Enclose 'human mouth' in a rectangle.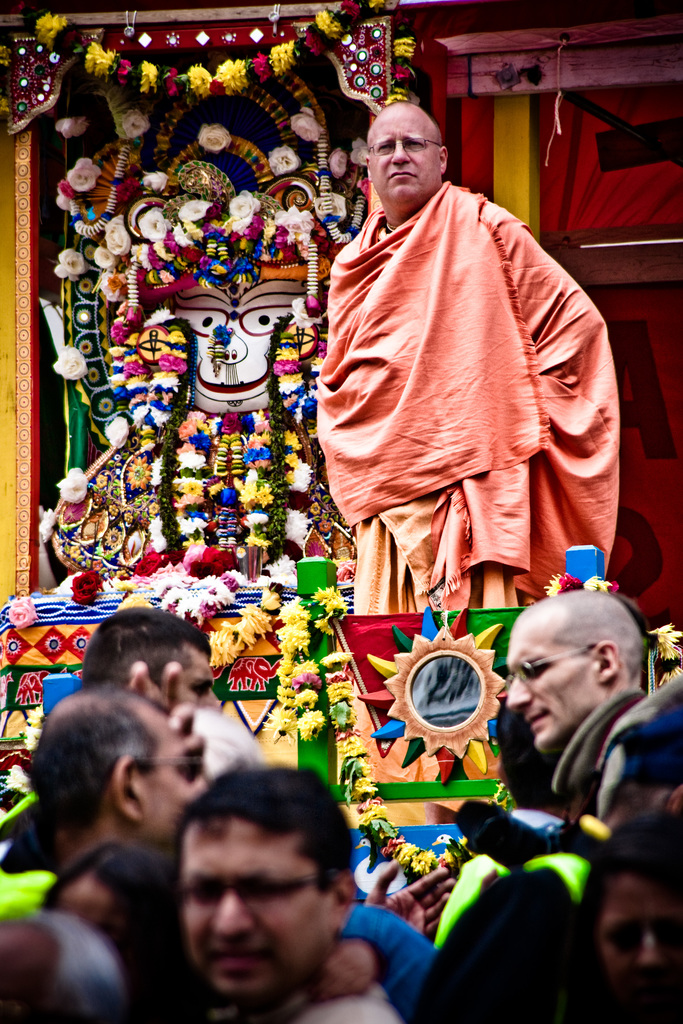
x1=205, y1=948, x2=264, y2=972.
